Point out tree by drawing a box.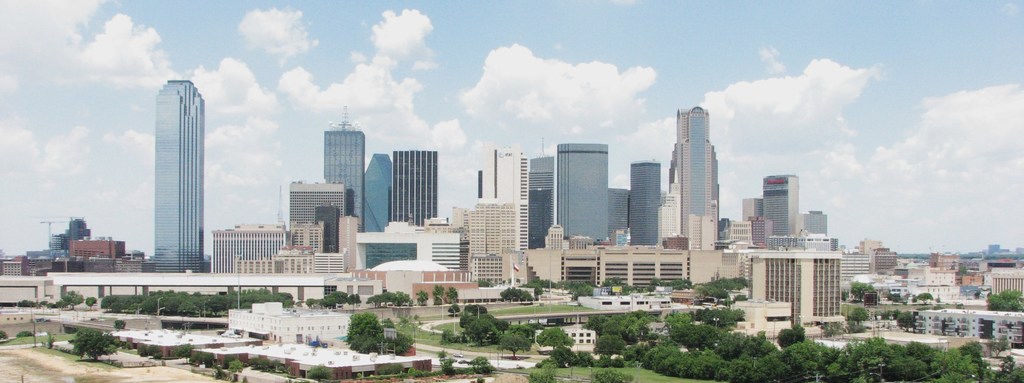
{"x1": 601, "y1": 277, "x2": 621, "y2": 288}.
